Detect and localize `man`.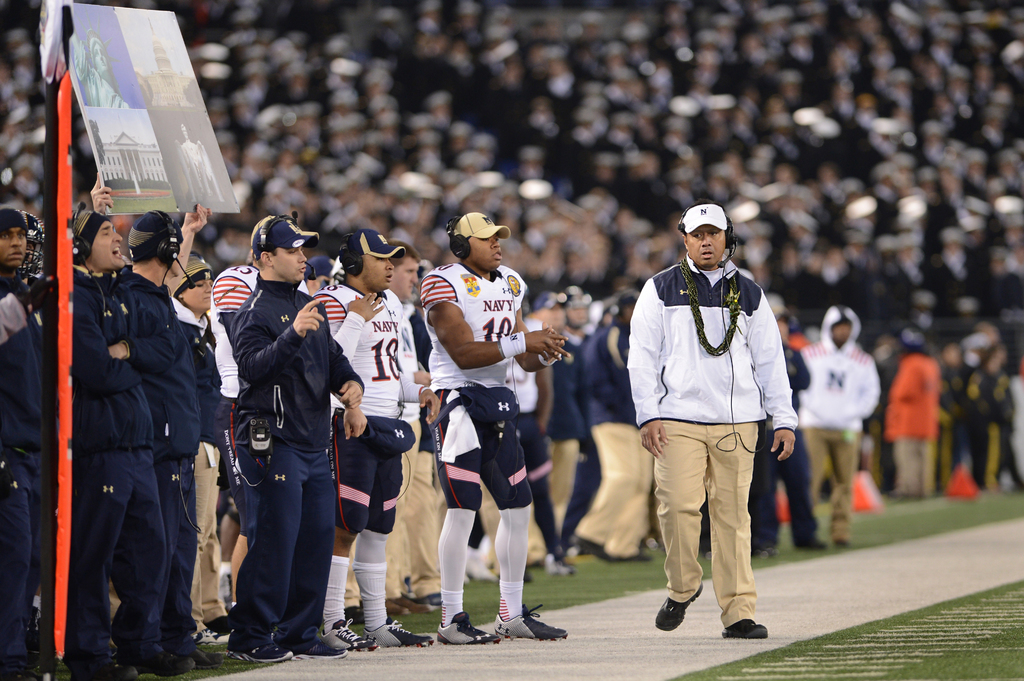
Localized at select_region(39, 209, 174, 680).
